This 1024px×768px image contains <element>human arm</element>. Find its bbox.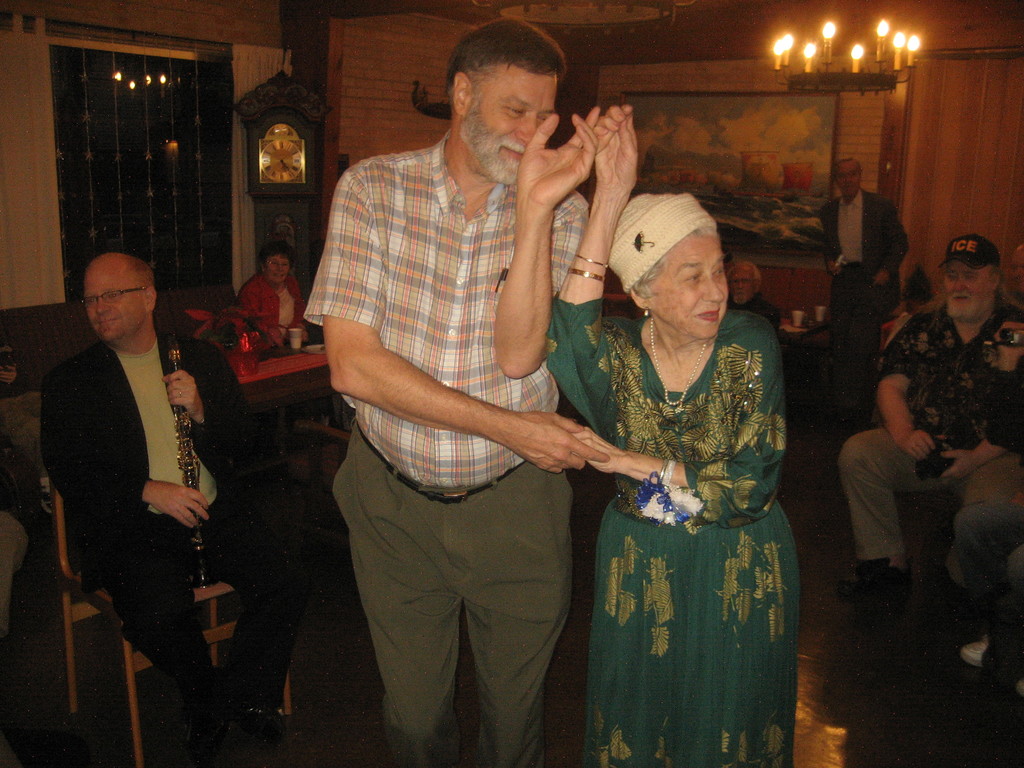
295/277/316/332.
